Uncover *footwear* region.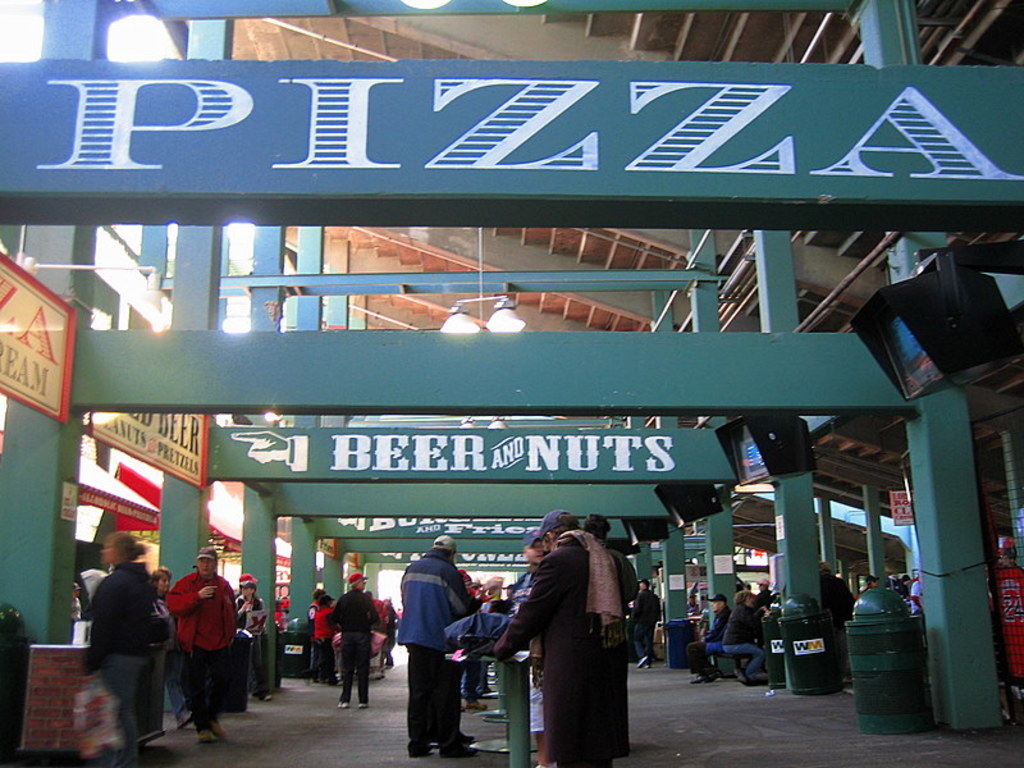
Uncovered: {"left": 357, "top": 703, "right": 365, "bottom": 708}.
